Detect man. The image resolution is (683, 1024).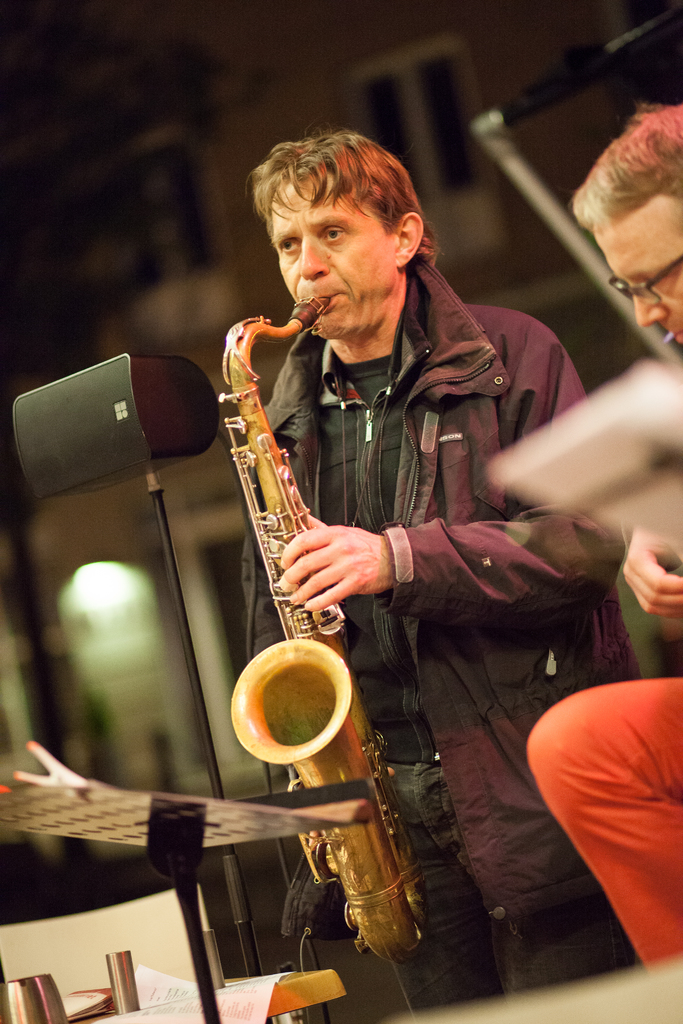
region(525, 109, 682, 966).
